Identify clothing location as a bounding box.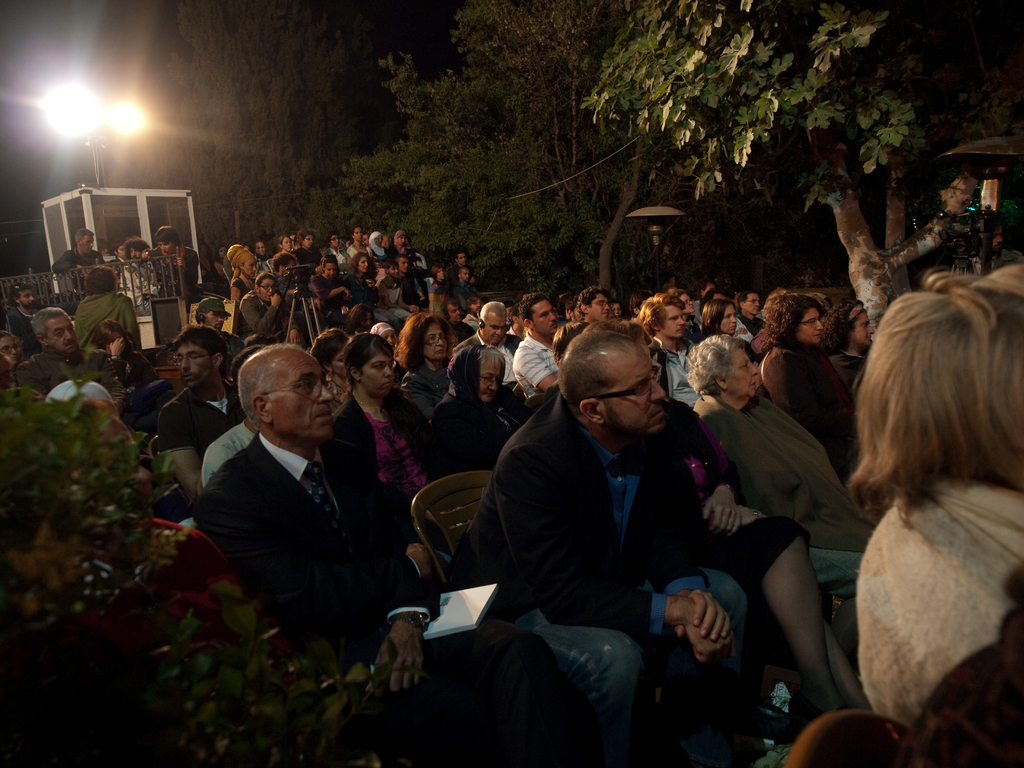
Rect(49, 375, 111, 421).
